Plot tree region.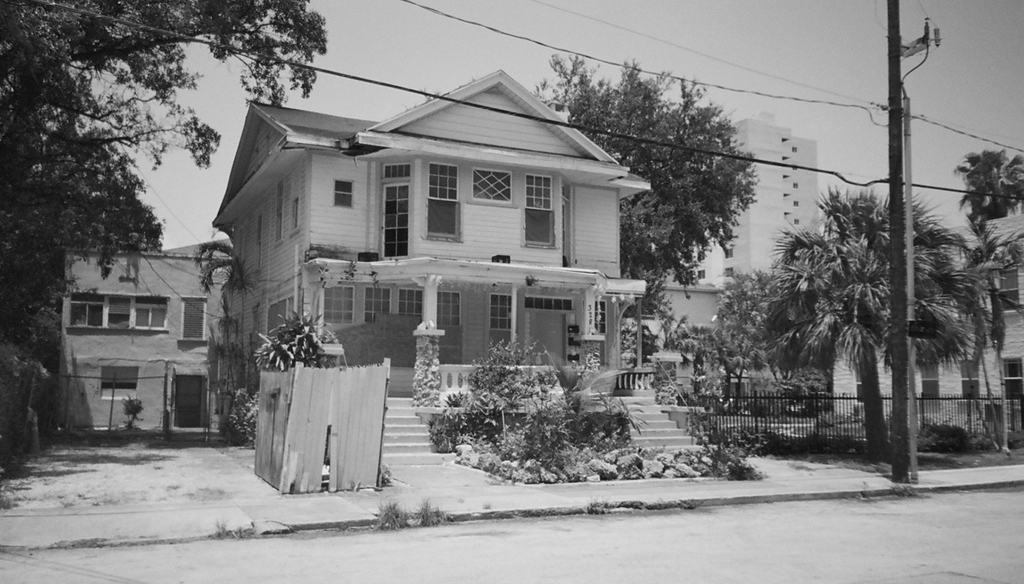
Plotted at 50, 127, 168, 279.
